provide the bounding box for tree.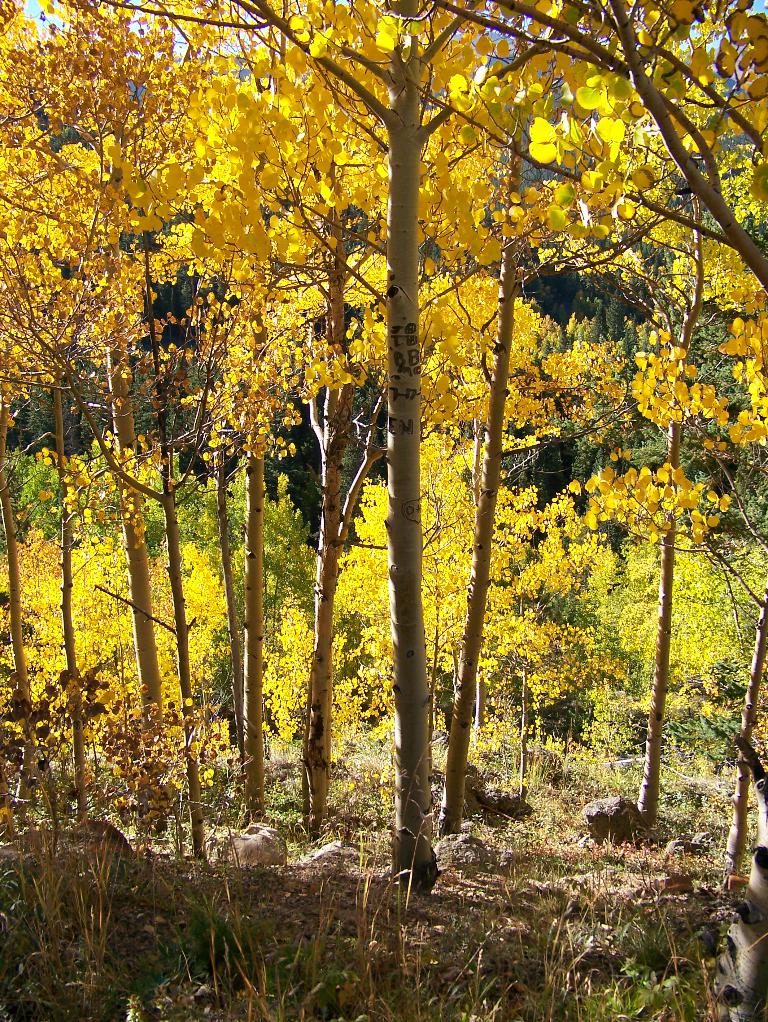
left=7, top=0, right=166, bottom=719.
